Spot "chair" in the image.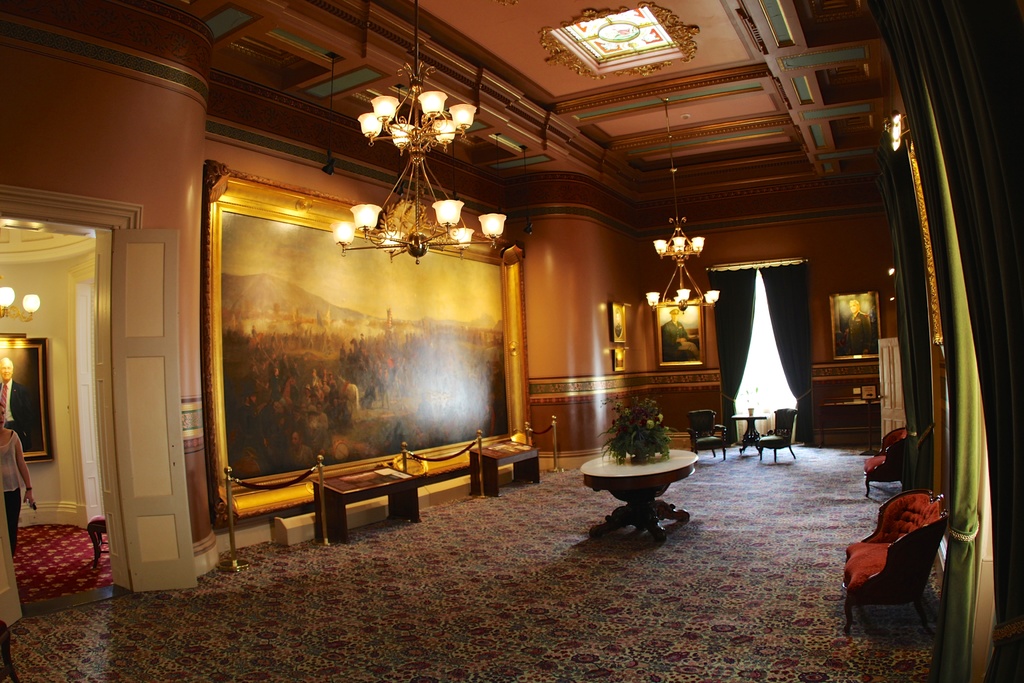
"chair" found at box(844, 487, 972, 648).
